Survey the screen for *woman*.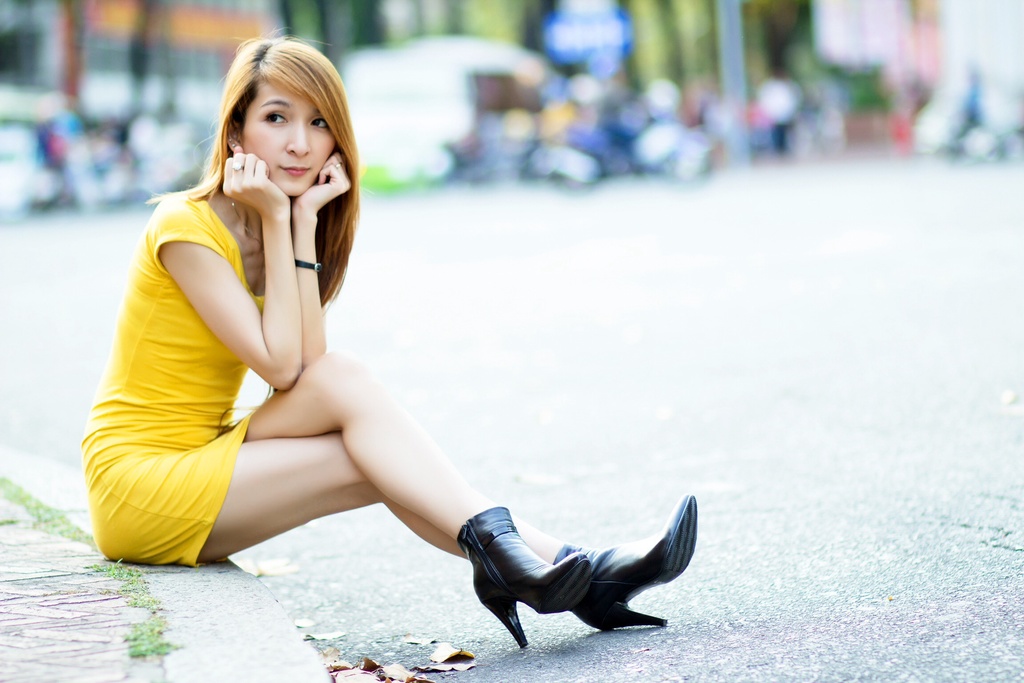
Survey found: 100, 55, 655, 644.
